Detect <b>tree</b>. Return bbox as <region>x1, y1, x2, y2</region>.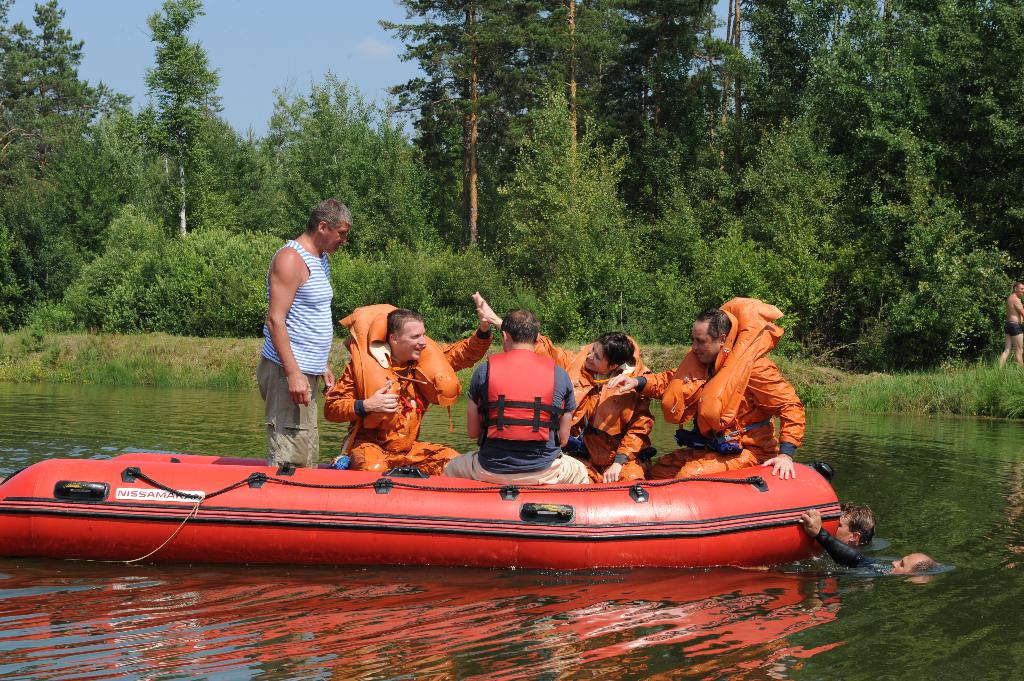
<region>112, 23, 234, 243</region>.
